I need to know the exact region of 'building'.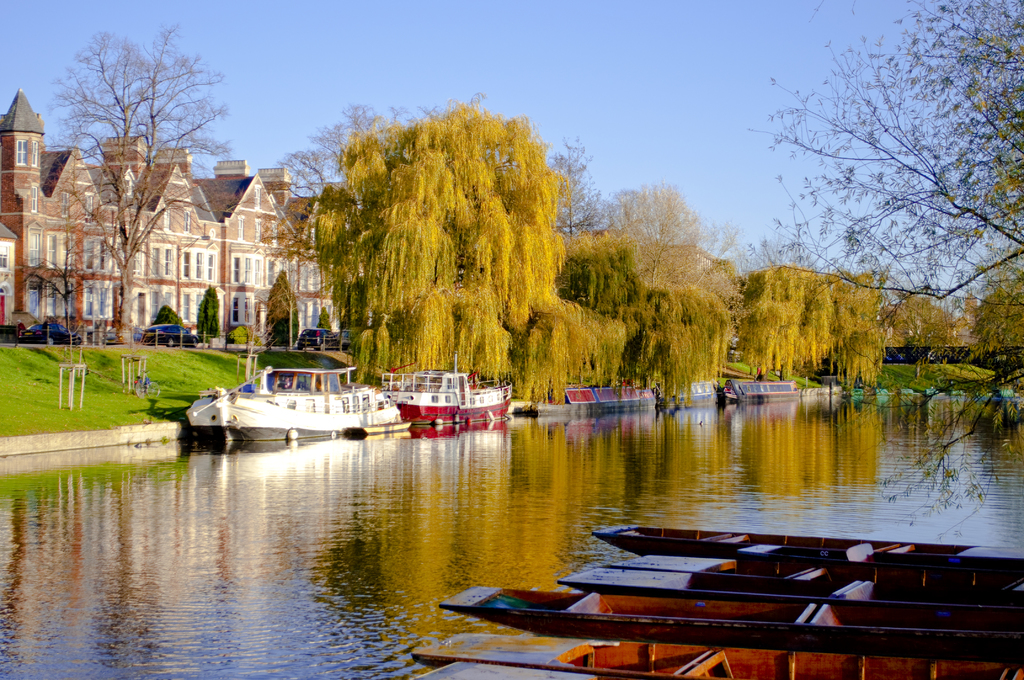
Region: {"x1": 592, "y1": 229, "x2": 737, "y2": 286}.
